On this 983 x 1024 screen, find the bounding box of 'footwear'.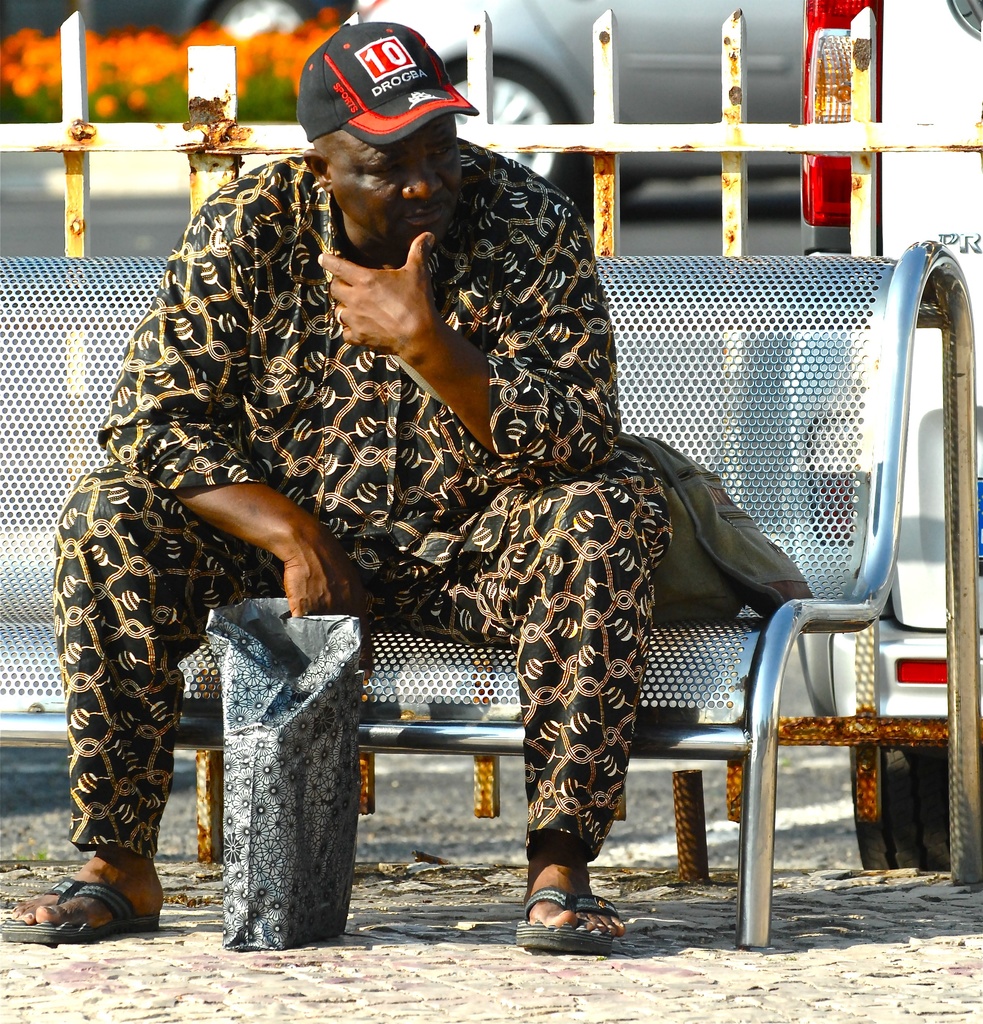
Bounding box: locate(515, 892, 625, 953).
